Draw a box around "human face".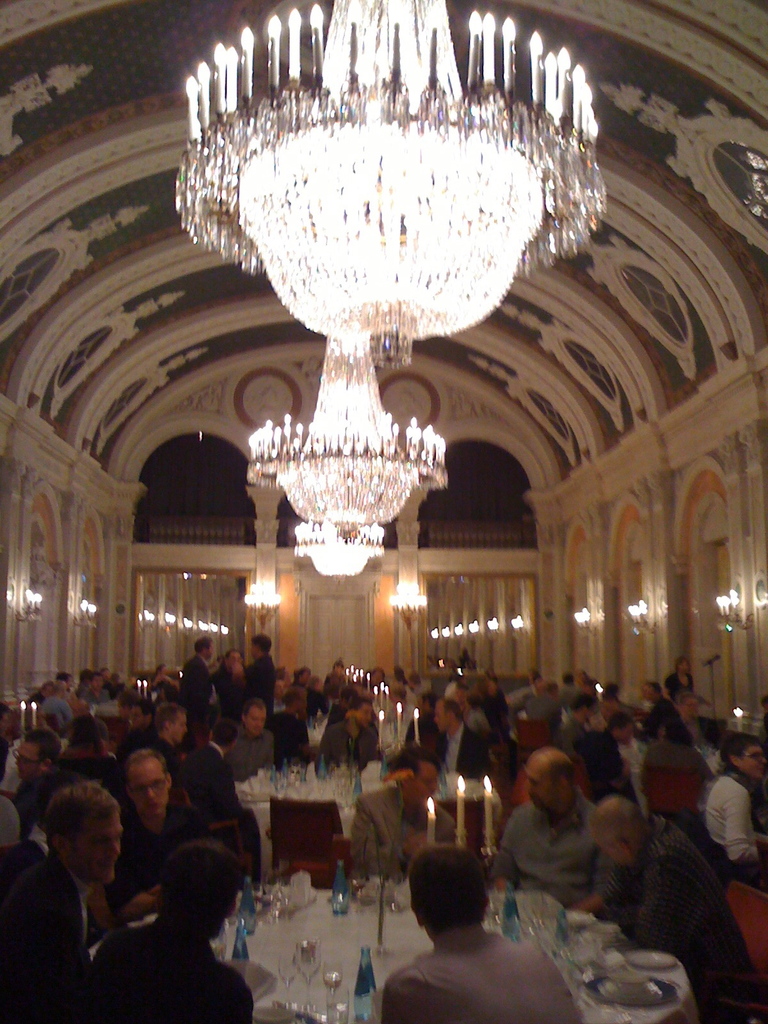
bbox=[353, 698, 374, 730].
